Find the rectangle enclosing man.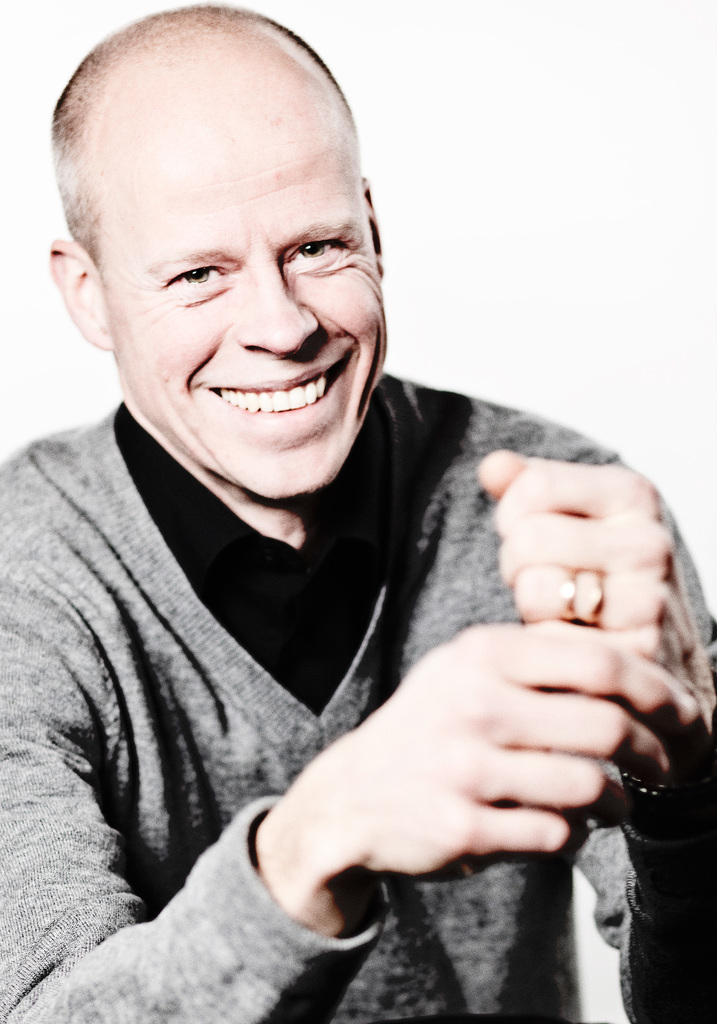
Rect(0, 19, 673, 1023).
